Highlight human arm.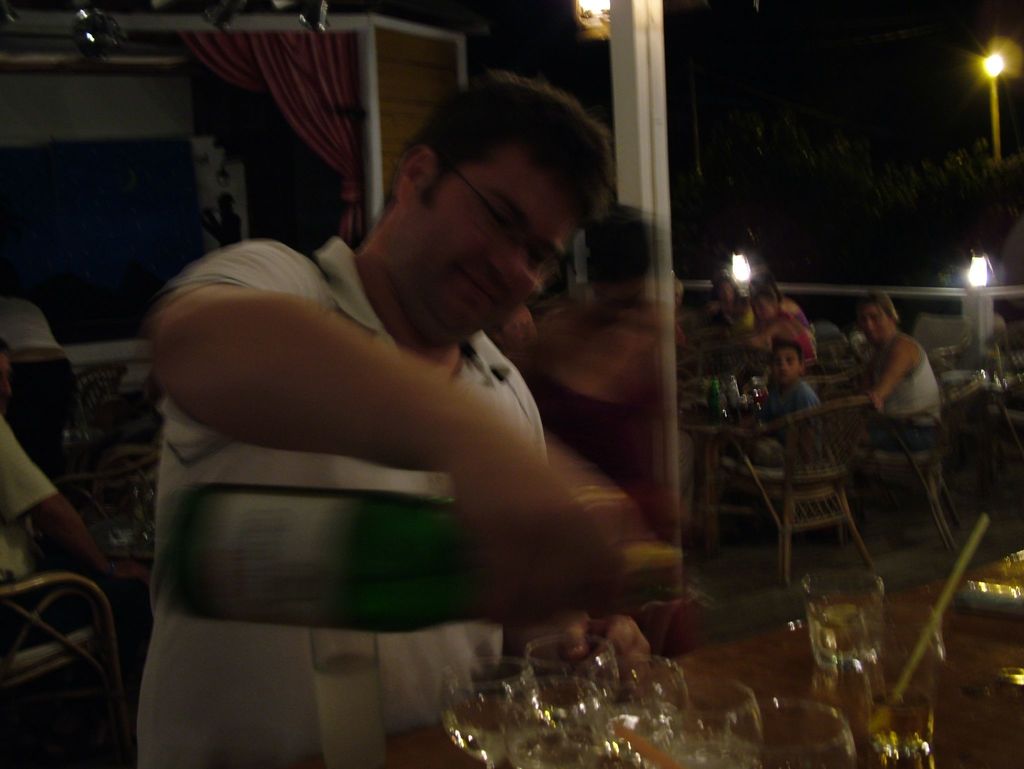
Highlighted region: {"x1": 0, "y1": 427, "x2": 120, "y2": 589}.
